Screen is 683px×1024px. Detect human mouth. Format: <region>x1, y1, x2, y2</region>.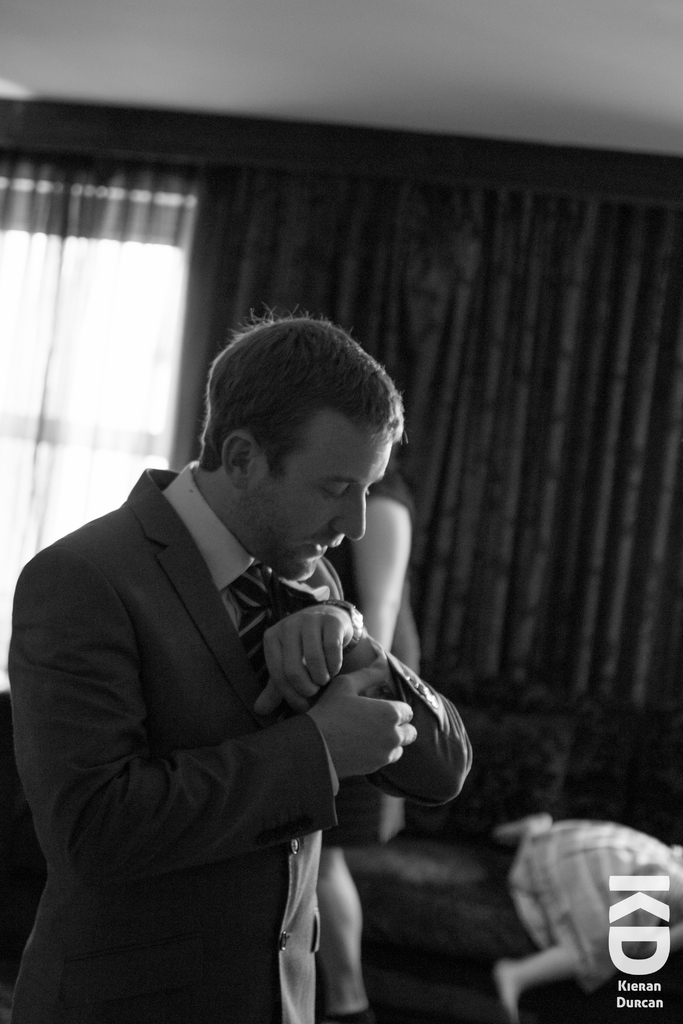
<region>309, 541, 335, 556</region>.
